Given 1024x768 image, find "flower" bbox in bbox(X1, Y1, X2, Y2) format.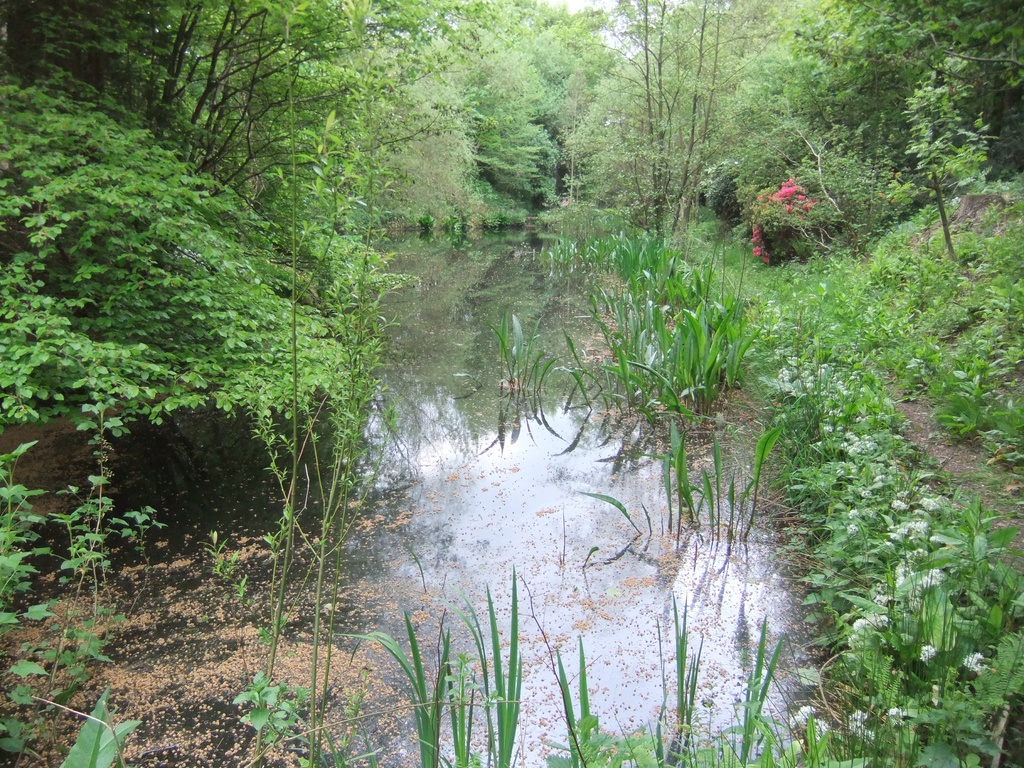
bbox(762, 257, 769, 262).
